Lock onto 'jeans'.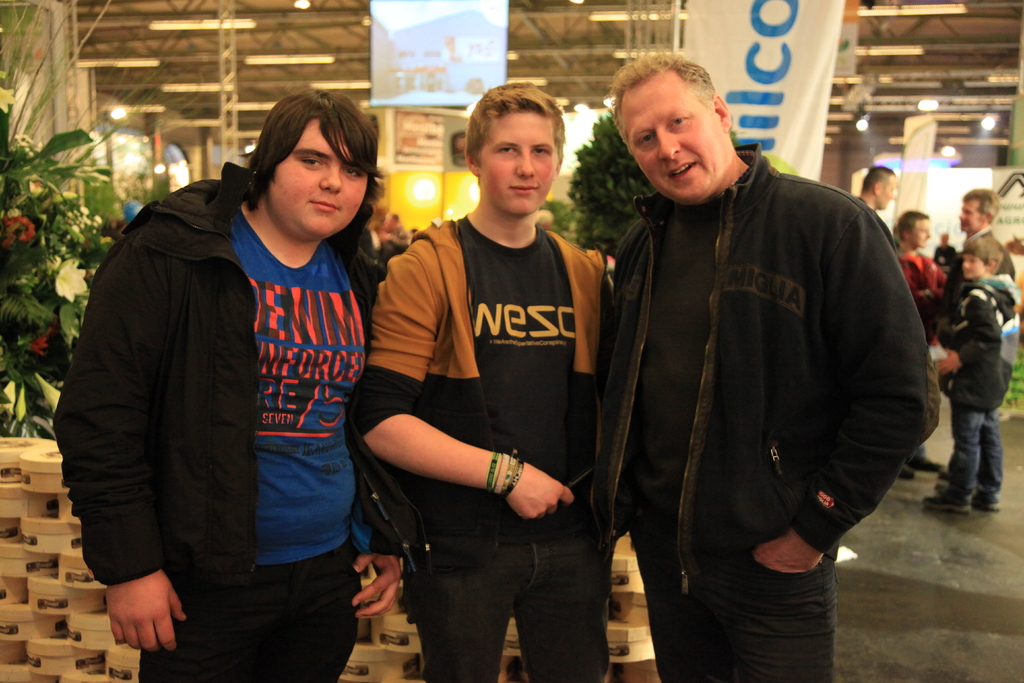
Locked: {"left": 133, "top": 545, "right": 360, "bottom": 682}.
